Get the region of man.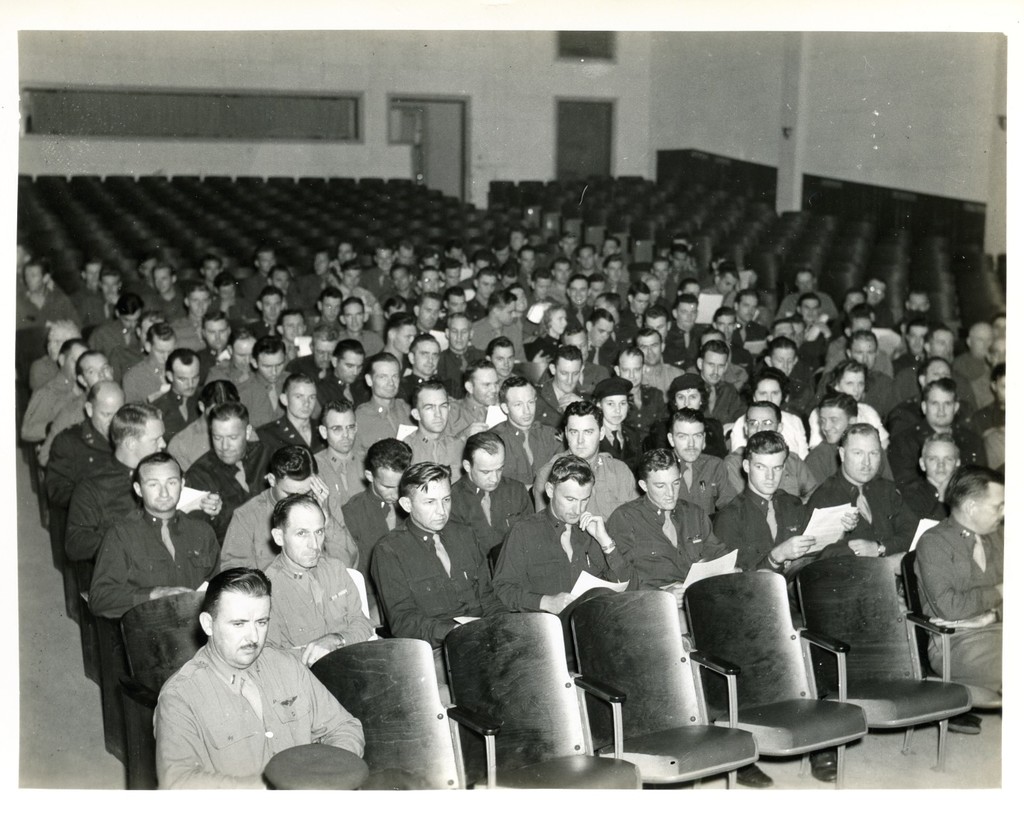
(500, 264, 514, 286).
